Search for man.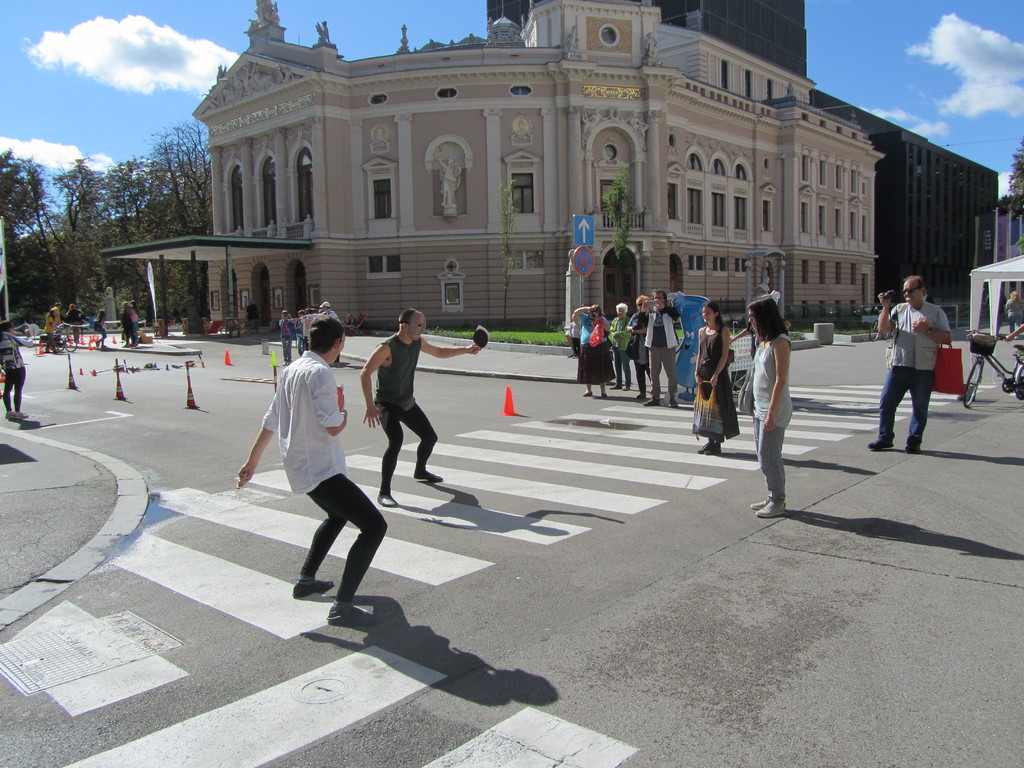
Found at (297,309,324,342).
